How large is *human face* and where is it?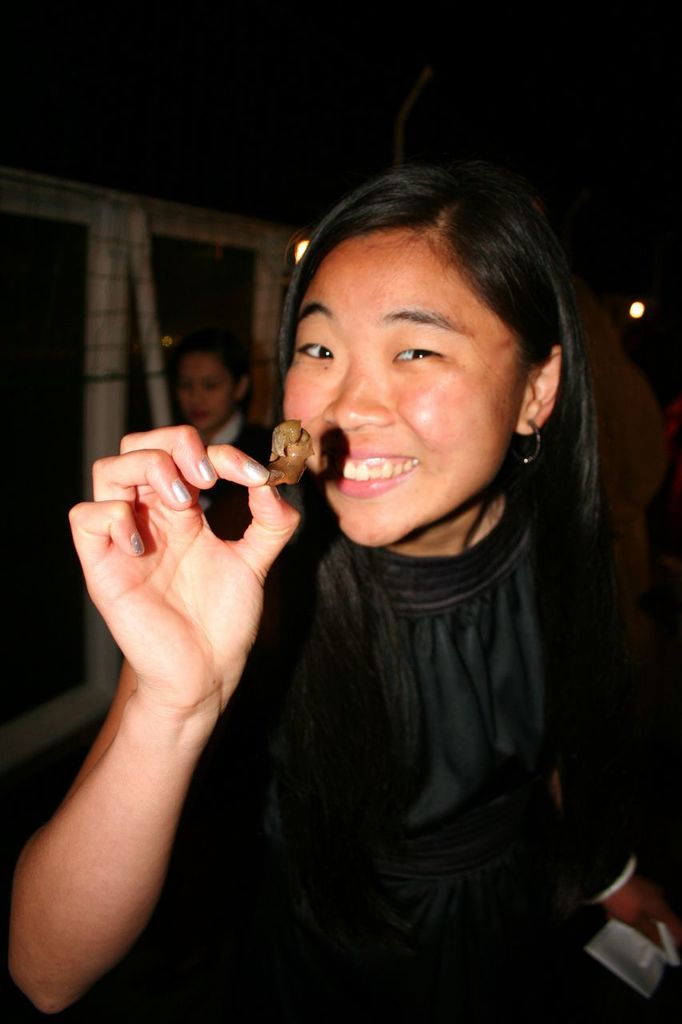
Bounding box: rect(277, 237, 528, 546).
